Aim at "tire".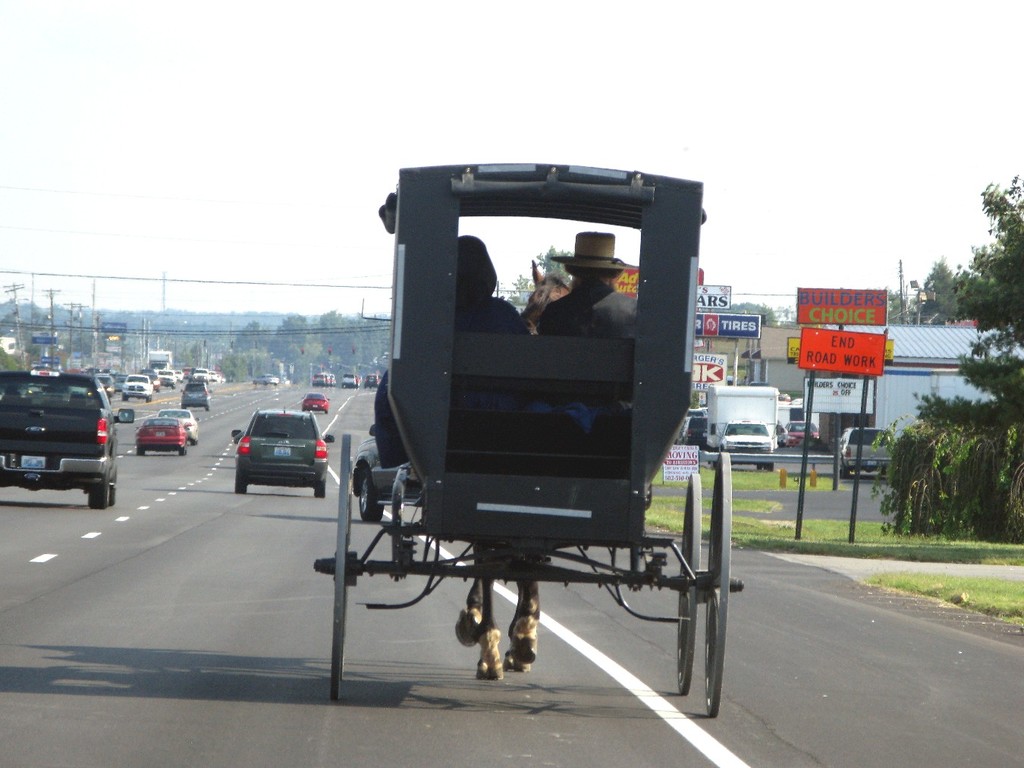
Aimed at box(357, 467, 388, 522).
